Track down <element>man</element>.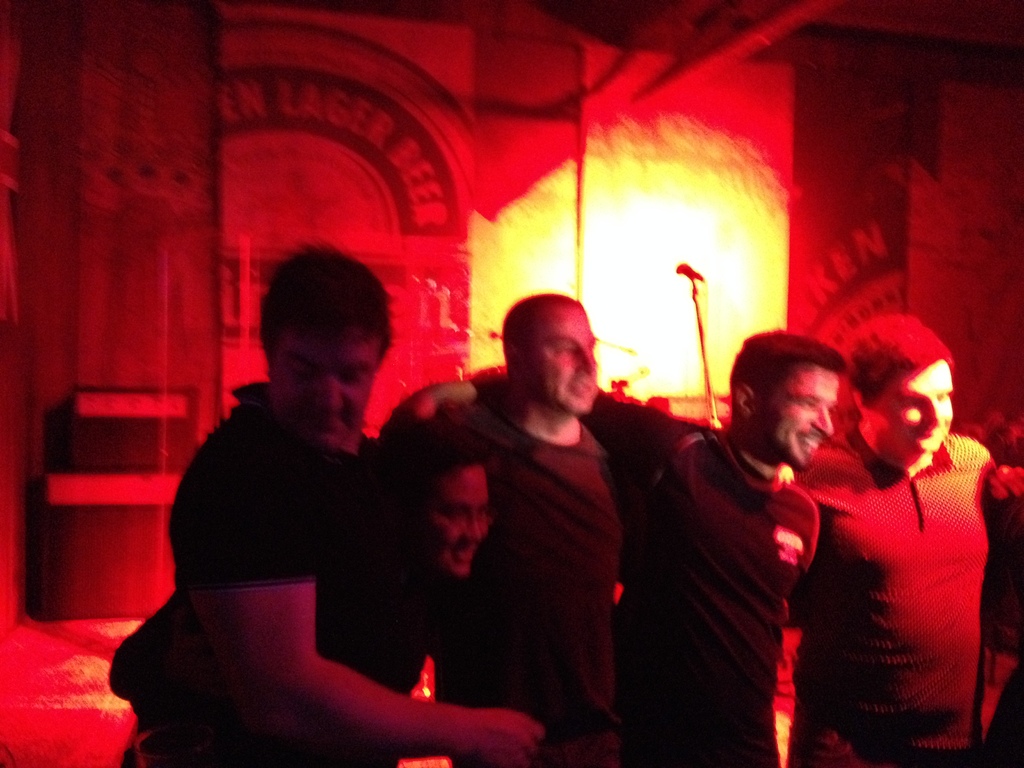
Tracked to Rect(783, 301, 1007, 767).
